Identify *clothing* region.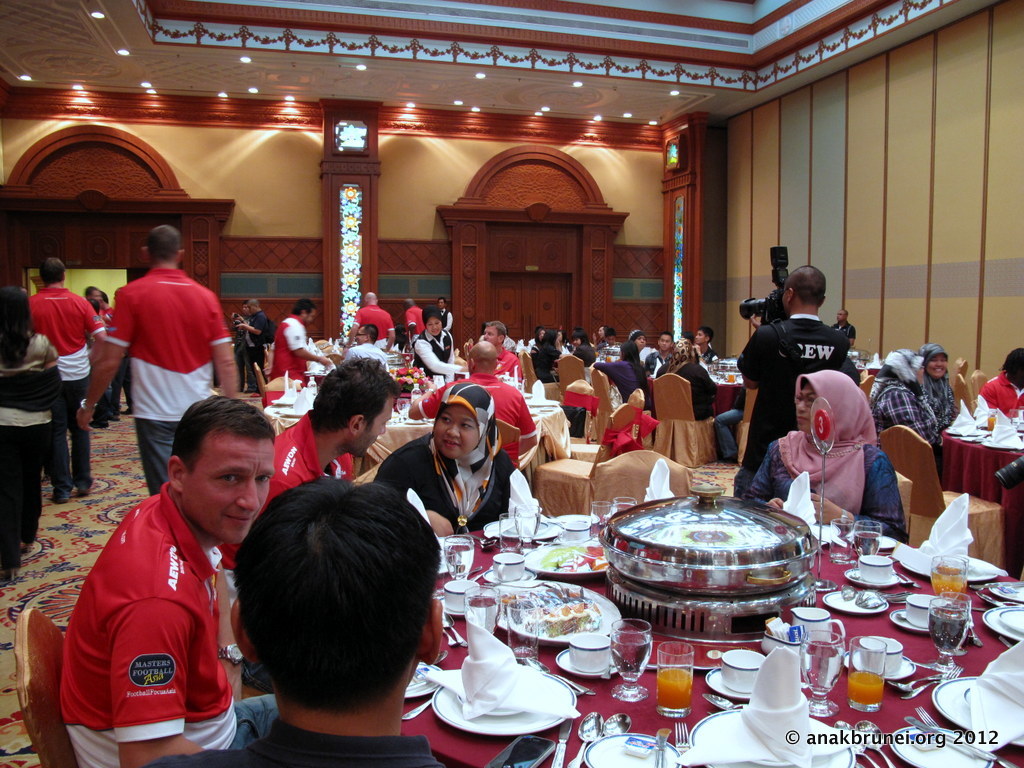
Region: x1=659 y1=358 x2=720 y2=421.
